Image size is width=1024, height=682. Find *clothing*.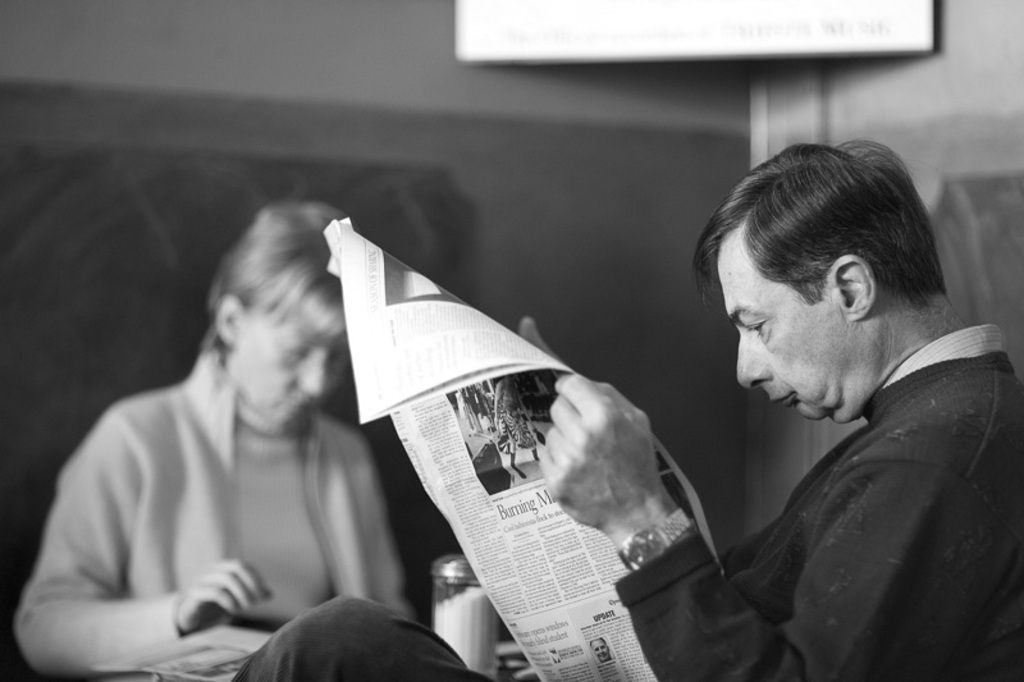
(611, 322, 1023, 681).
